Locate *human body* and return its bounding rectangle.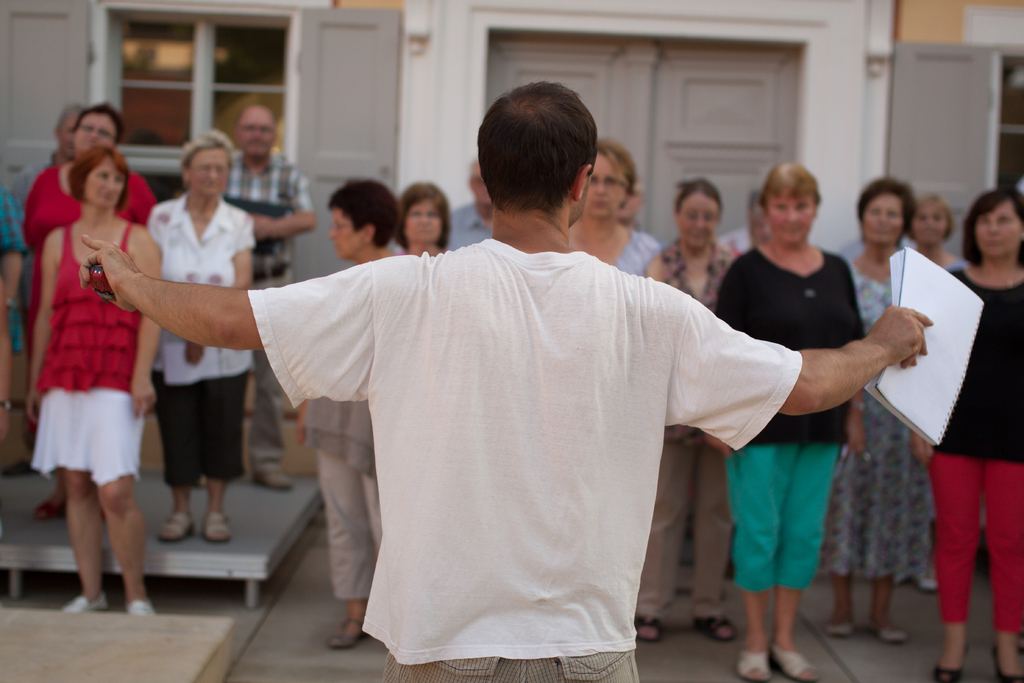
region(566, 136, 666, 276).
